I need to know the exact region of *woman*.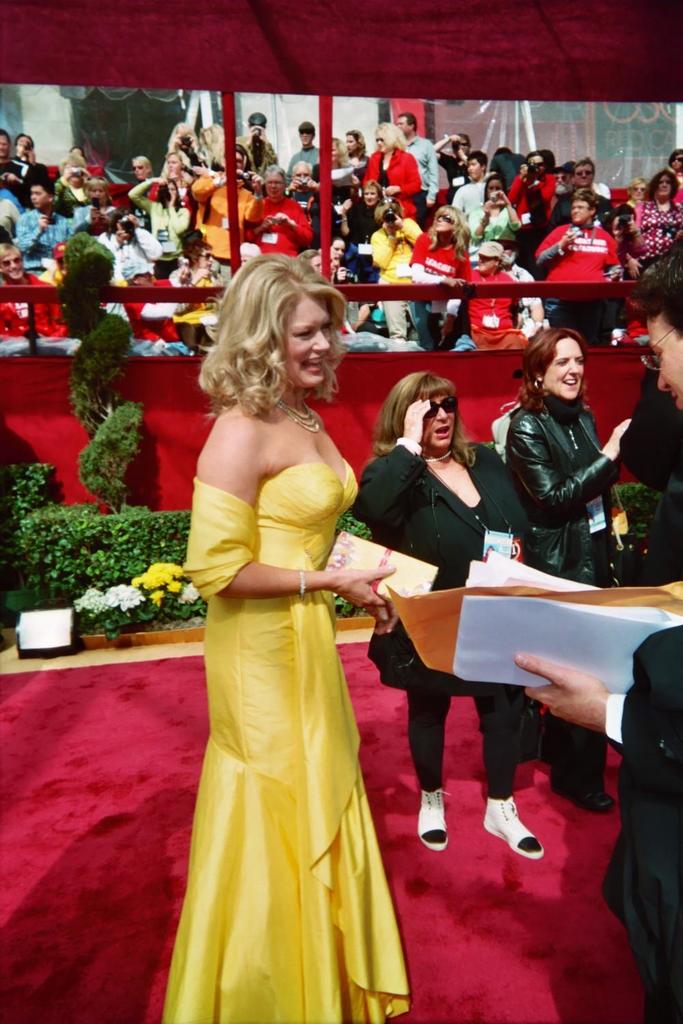
Region: bbox=[339, 179, 387, 235].
